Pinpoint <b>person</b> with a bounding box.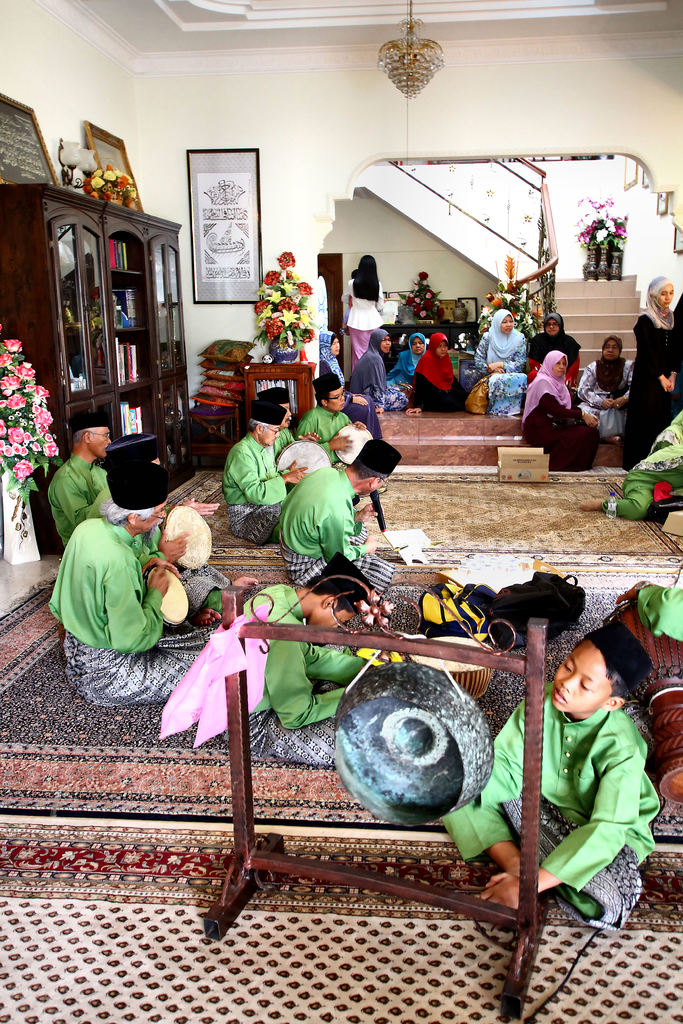
(580,346,638,438).
